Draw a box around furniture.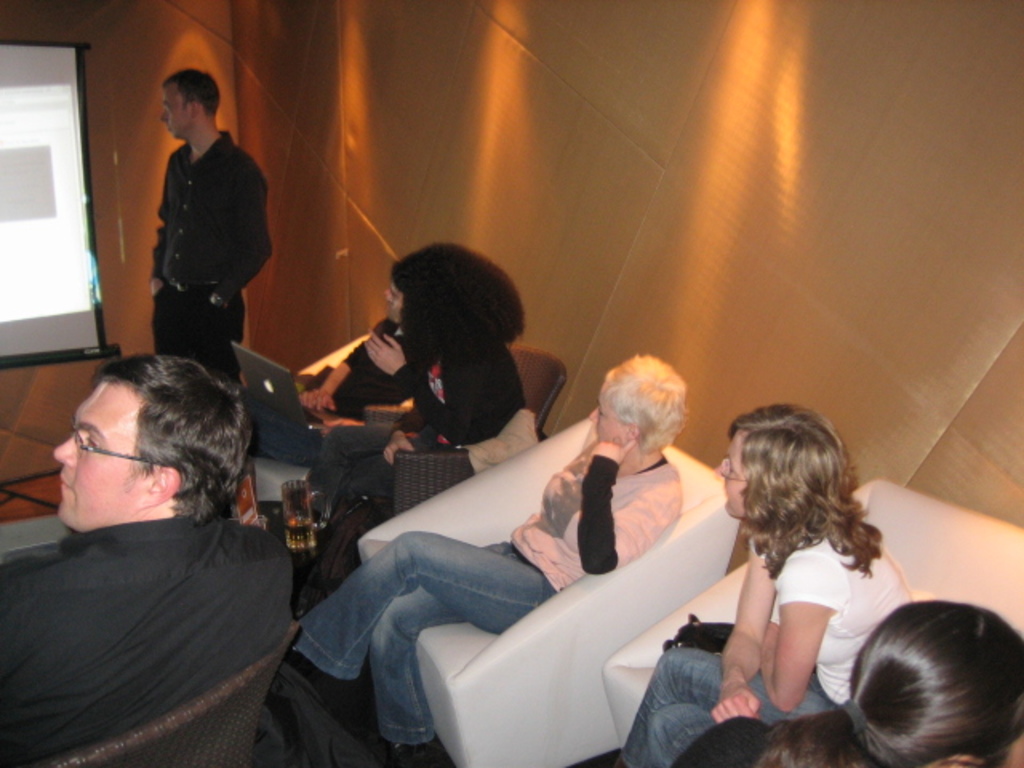
locate(250, 331, 410, 502).
